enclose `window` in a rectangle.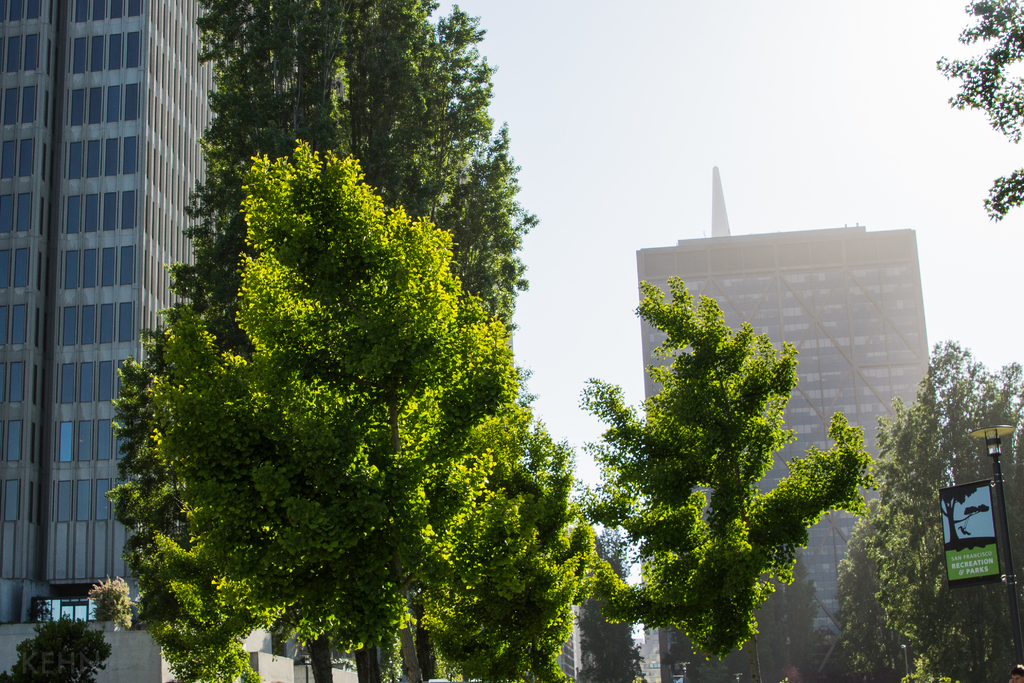
left=90, top=0, right=105, bottom=18.
